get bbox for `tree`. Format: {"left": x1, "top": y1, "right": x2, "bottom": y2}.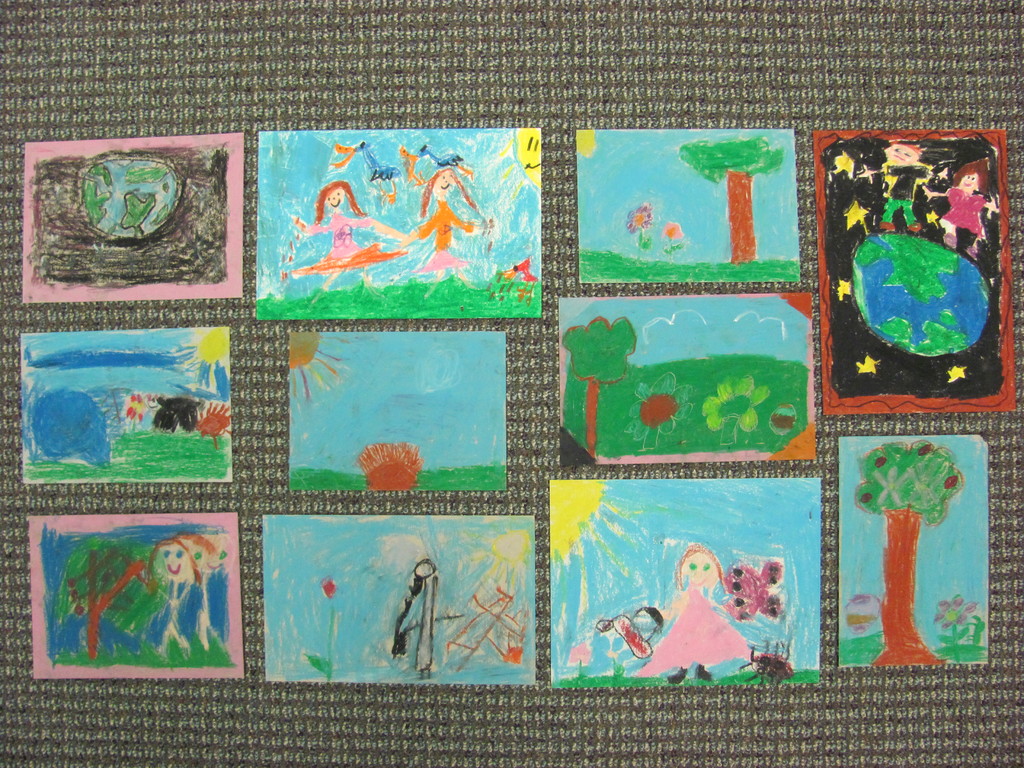
{"left": 555, "top": 311, "right": 634, "bottom": 458}.
